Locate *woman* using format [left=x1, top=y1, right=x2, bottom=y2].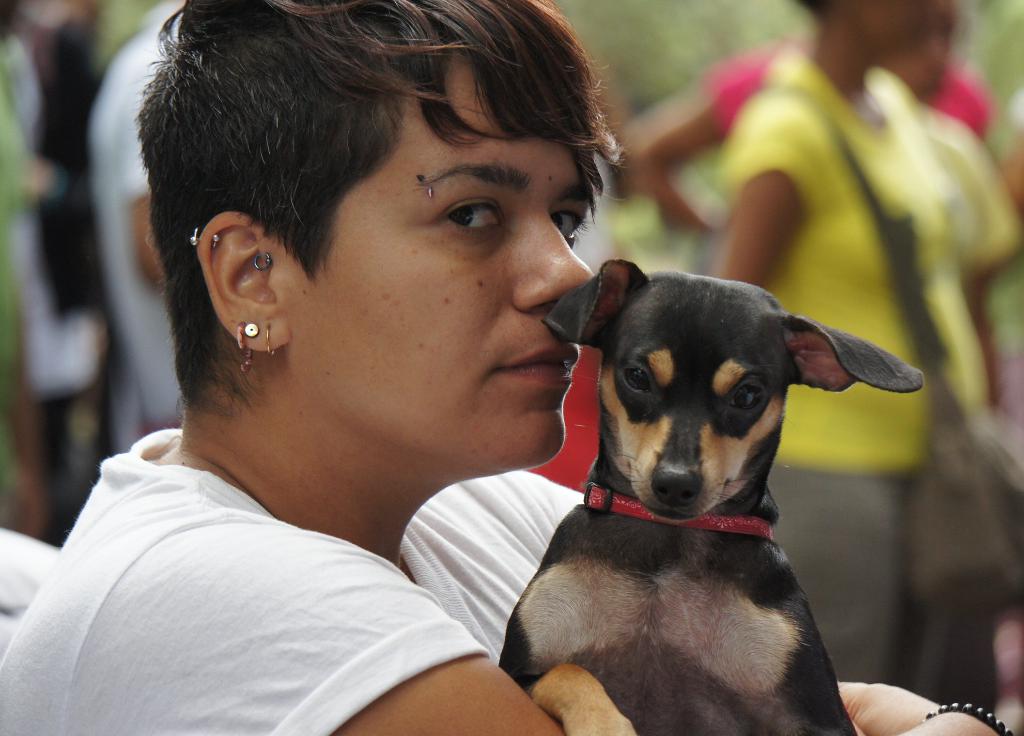
[left=0, top=0, right=1003, bottom=735].
